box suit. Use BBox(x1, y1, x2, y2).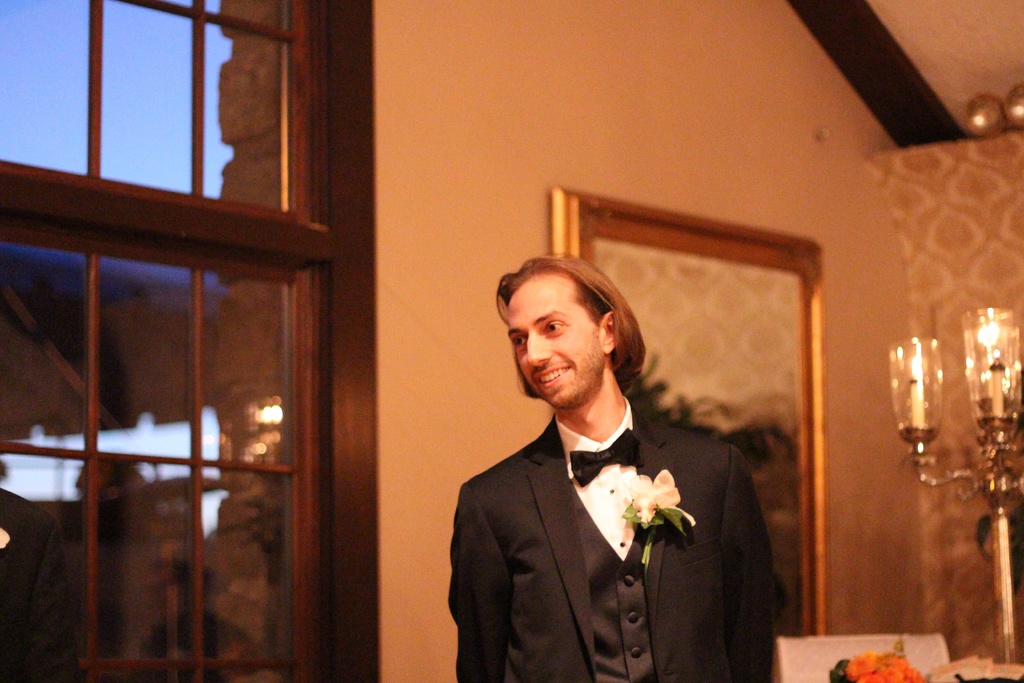
BBox(448, 334, 786, 670).
